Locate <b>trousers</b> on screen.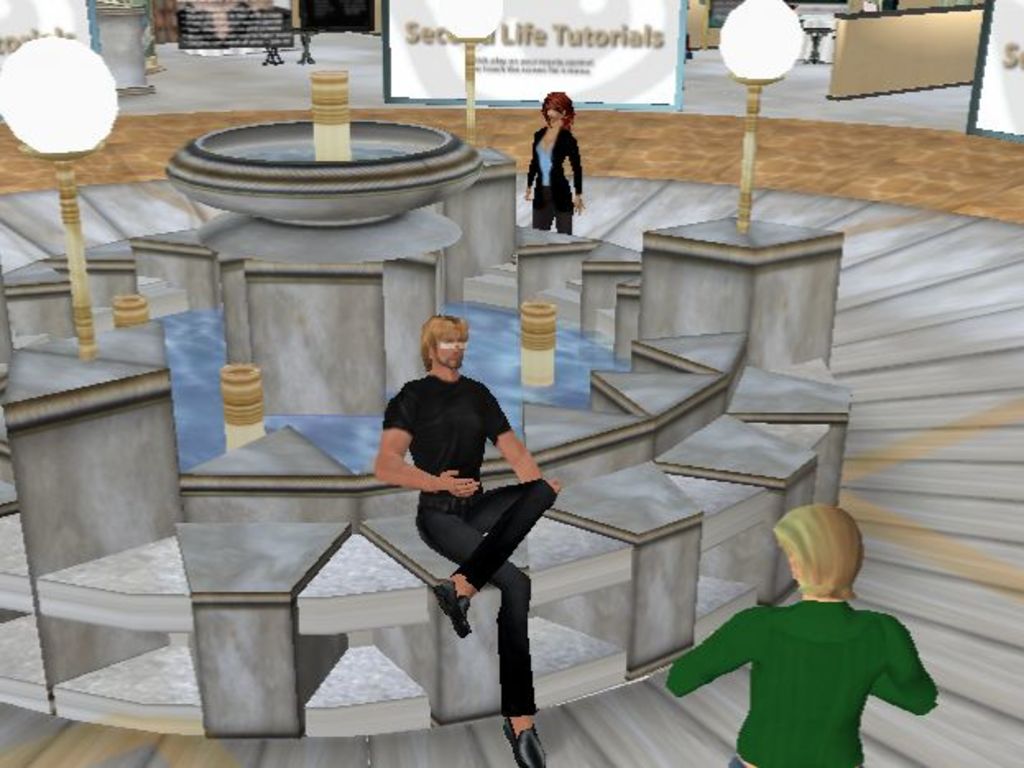
On screen at Rect(416, 485, 559, 715).
